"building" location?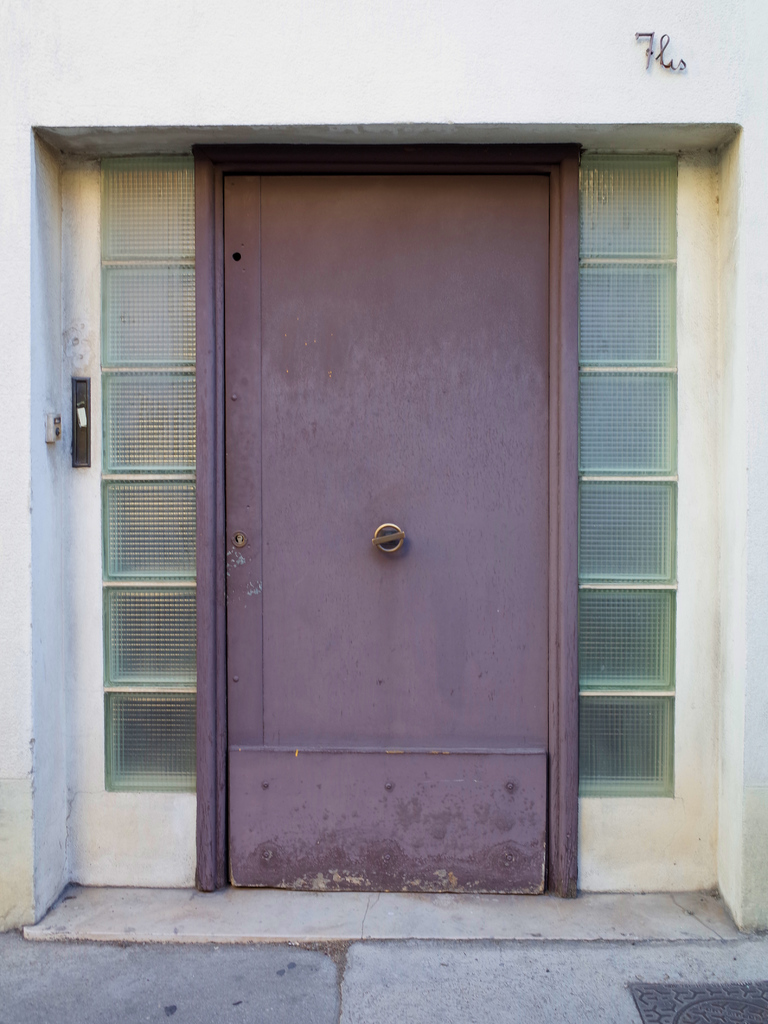
{"x1": 0, "y1": 0, "x2": 767, "y2": 935}
